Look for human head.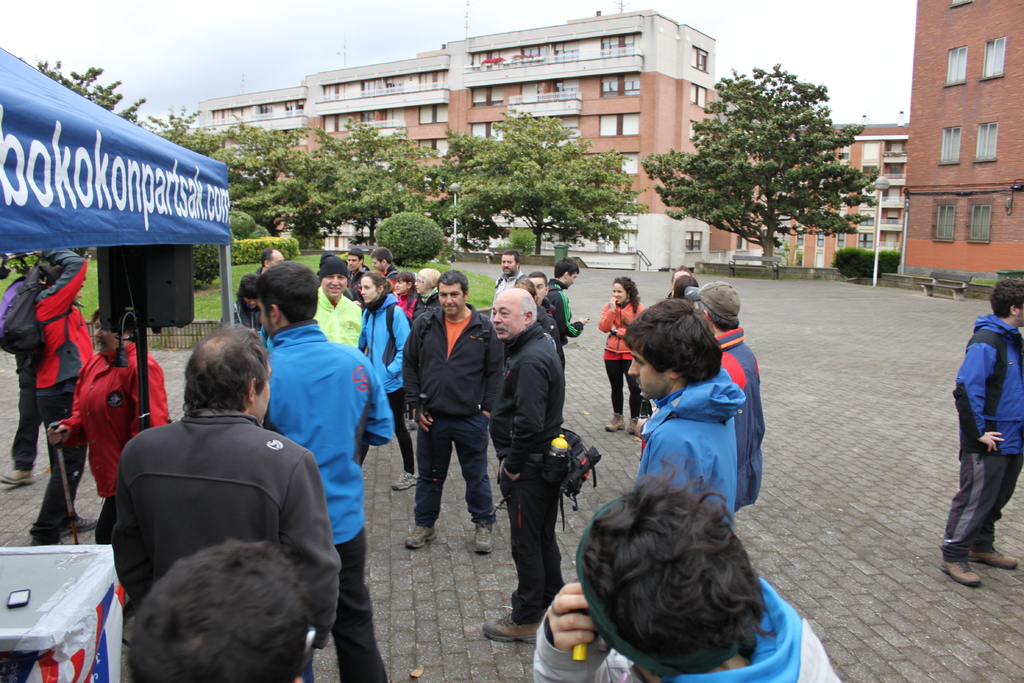
Found: pyautogui.locateOnScreen(240, 272, 261, 313).
